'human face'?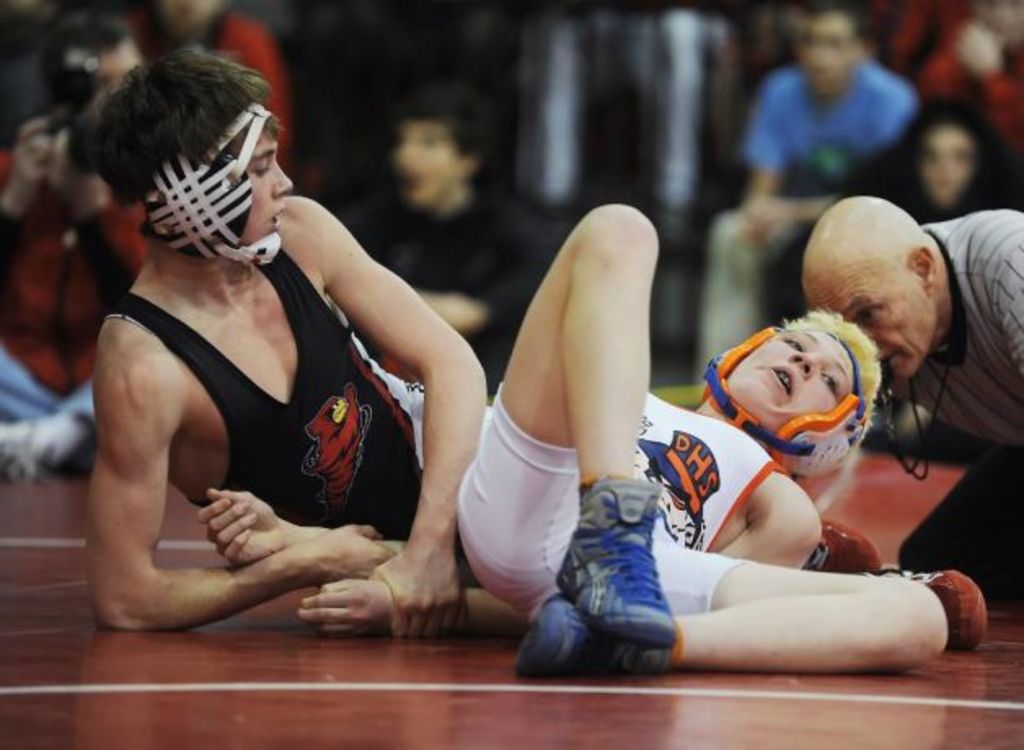
pyautogui.locateOnScreen(802, 10, 853, 106)
